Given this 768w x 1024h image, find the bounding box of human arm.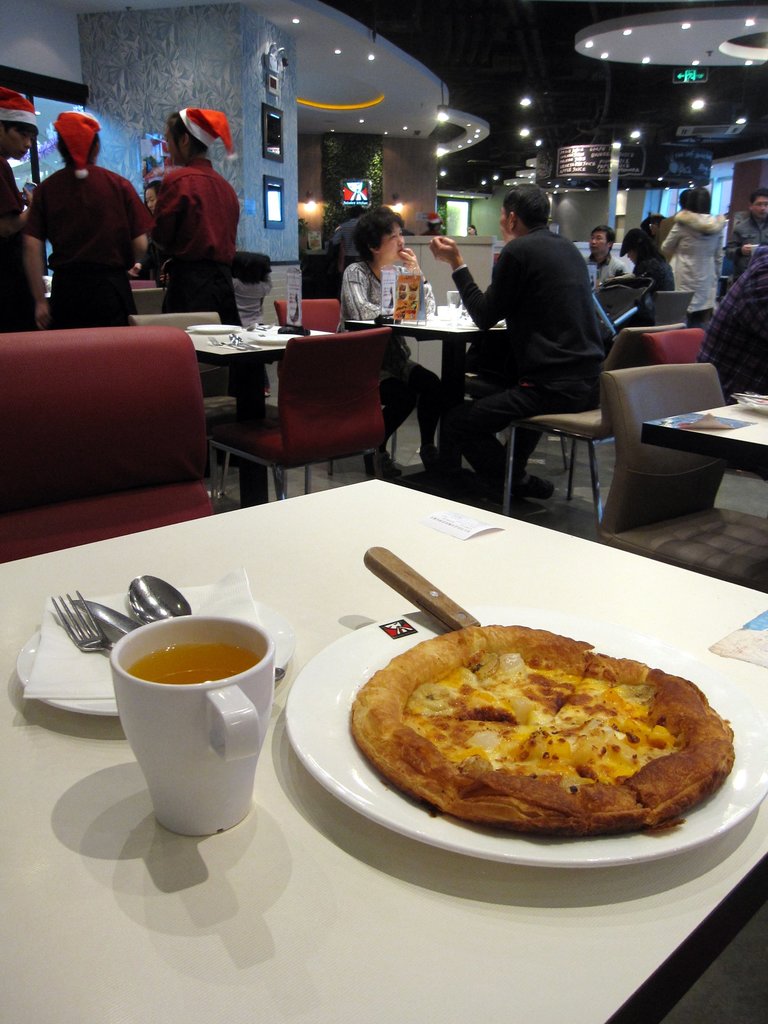
bbox(0, 159, 33, 239).
